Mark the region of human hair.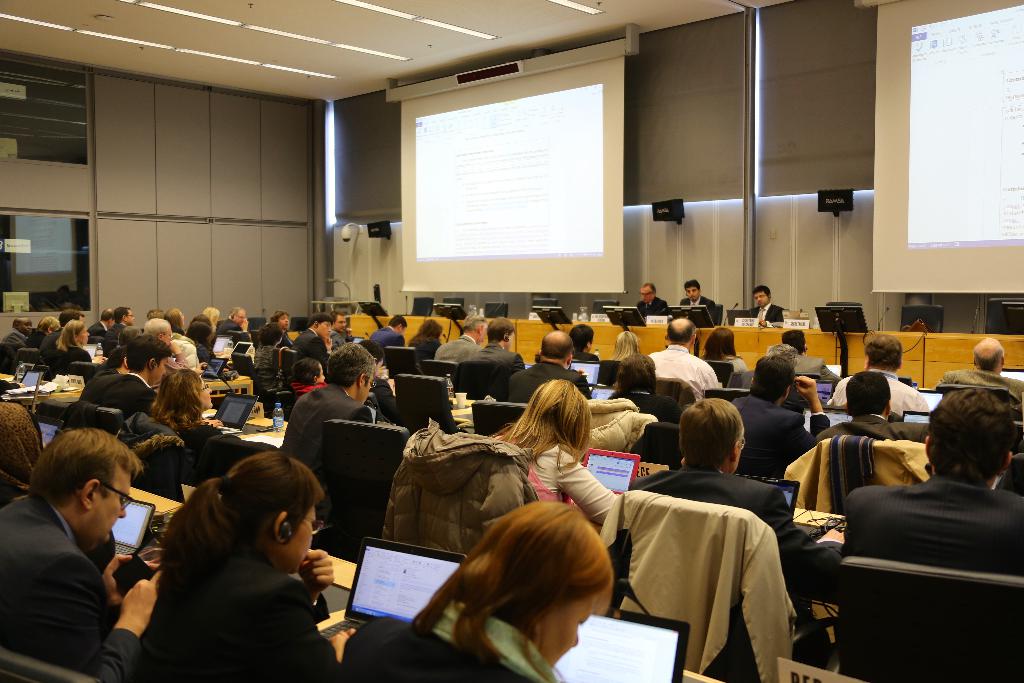
Region: 161 452 321 605.
